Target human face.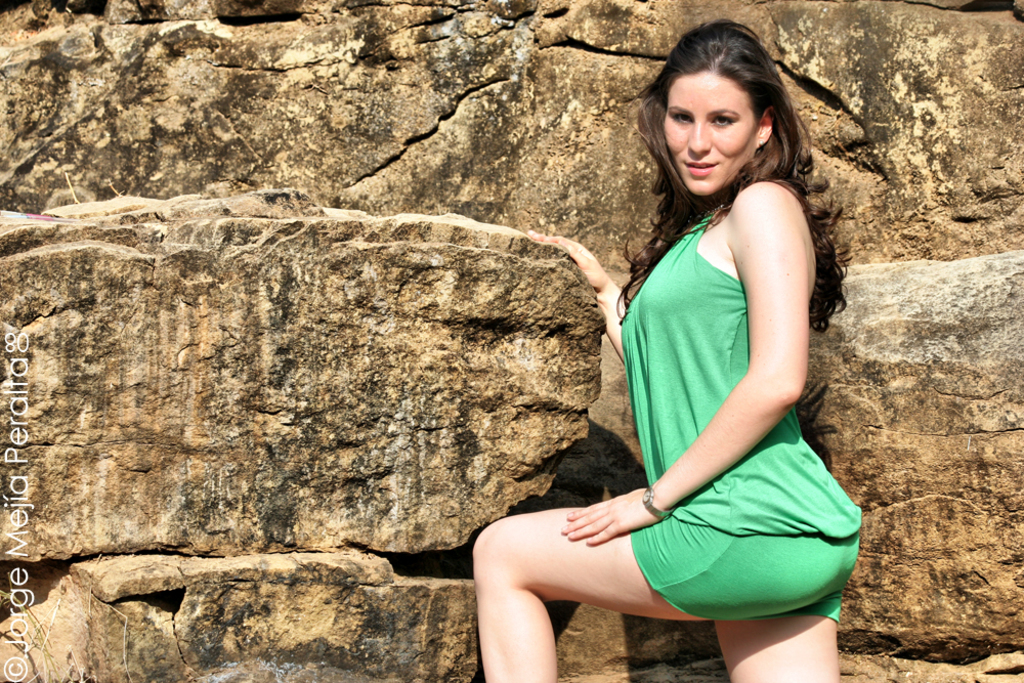
Target region: (662, 68, 759, 203).
